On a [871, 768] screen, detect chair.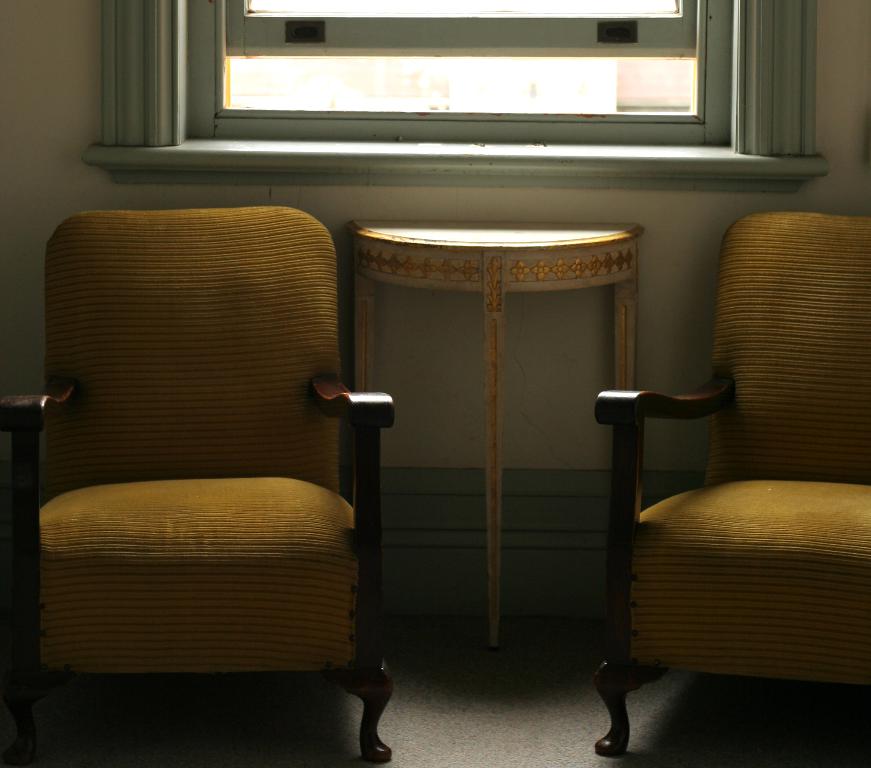
x1=593, y1=208, x2=870, y2=760.
